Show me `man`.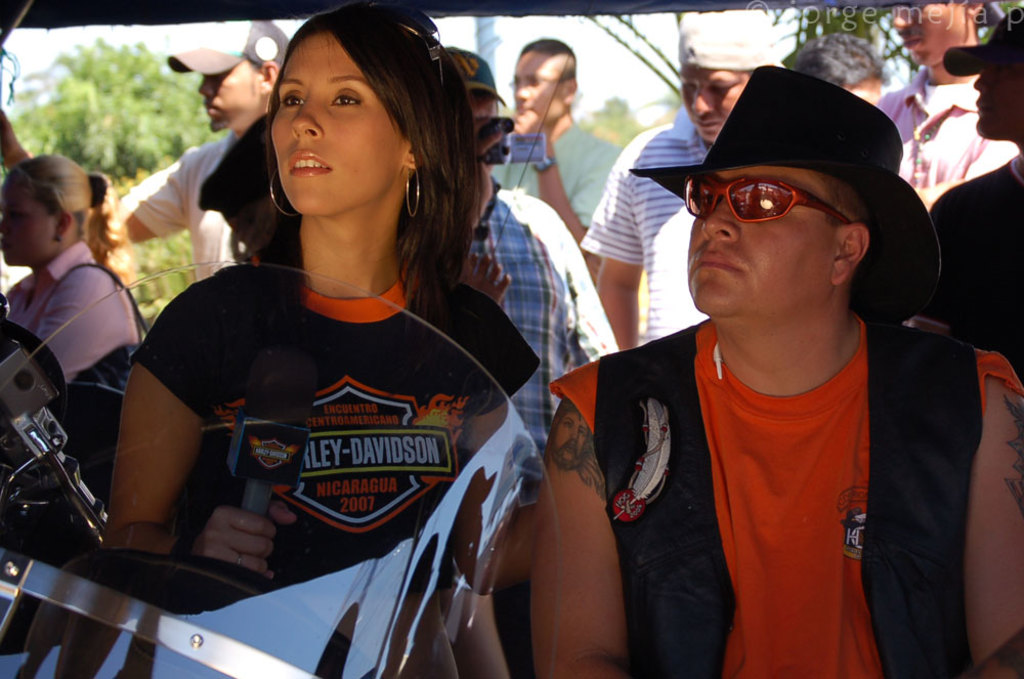
`man` is here: Rect(116, 18, 286, 284).
